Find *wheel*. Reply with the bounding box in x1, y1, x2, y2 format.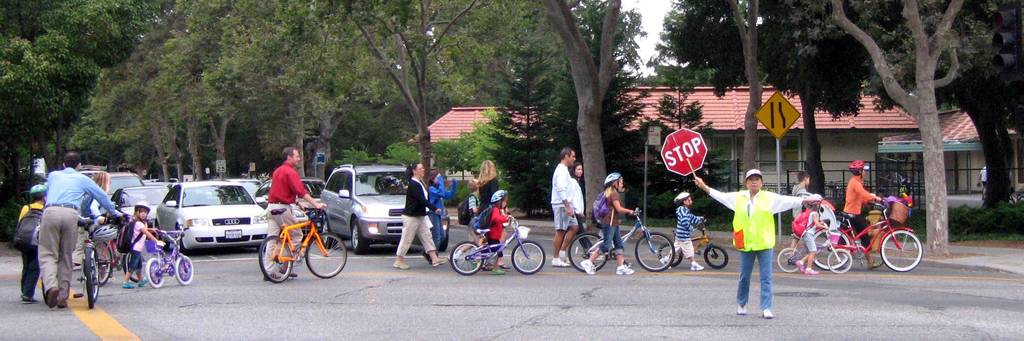
866, 242, 883, 269.
